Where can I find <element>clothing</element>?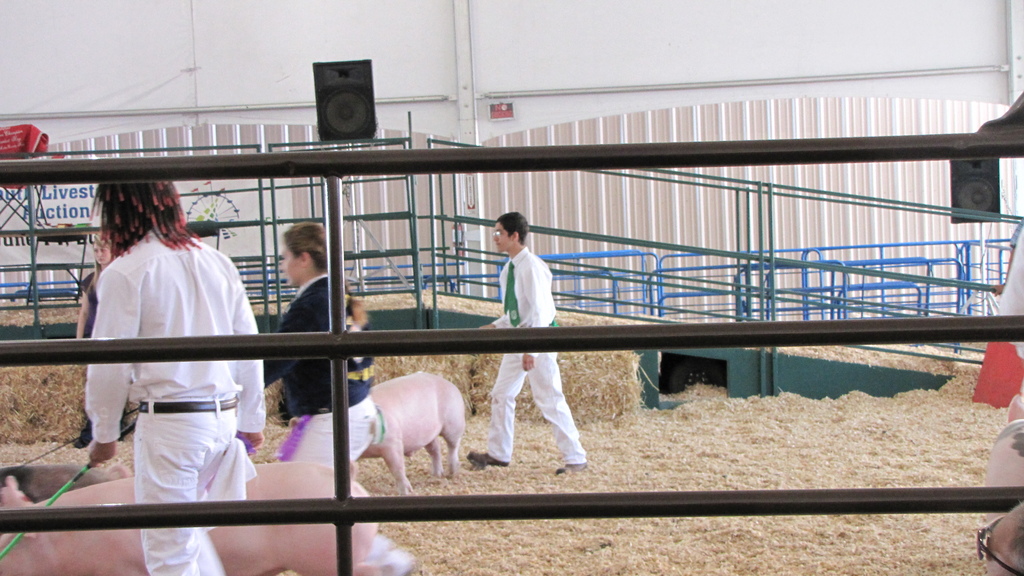
You can find it at select_region(84, 224, 264, 575).
